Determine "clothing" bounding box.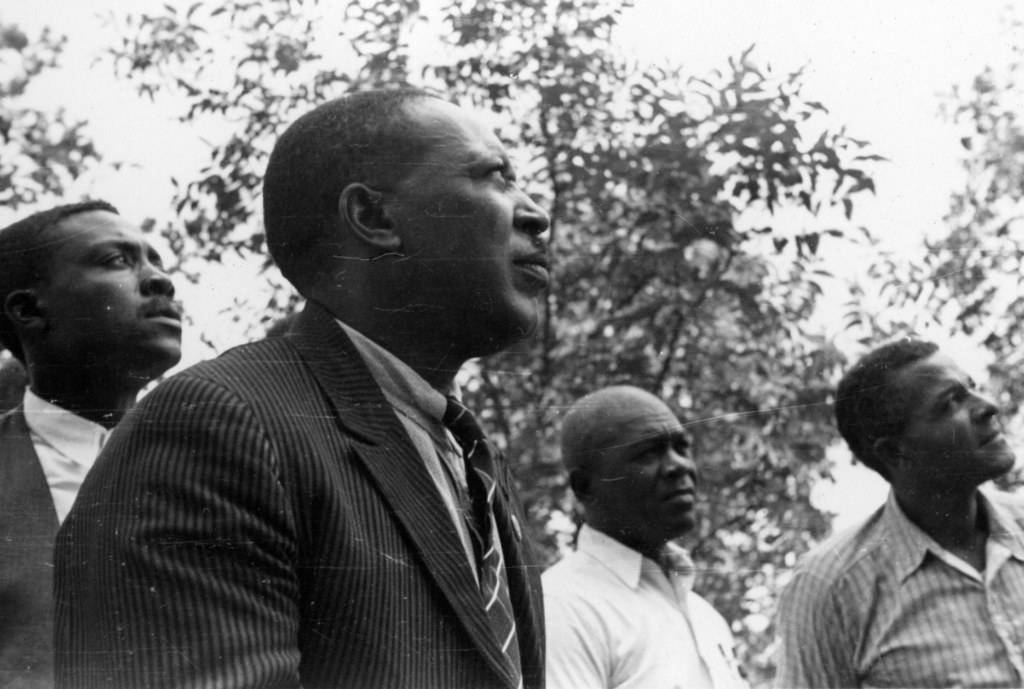
Determined: rect(775, 488, 1023, 688).
